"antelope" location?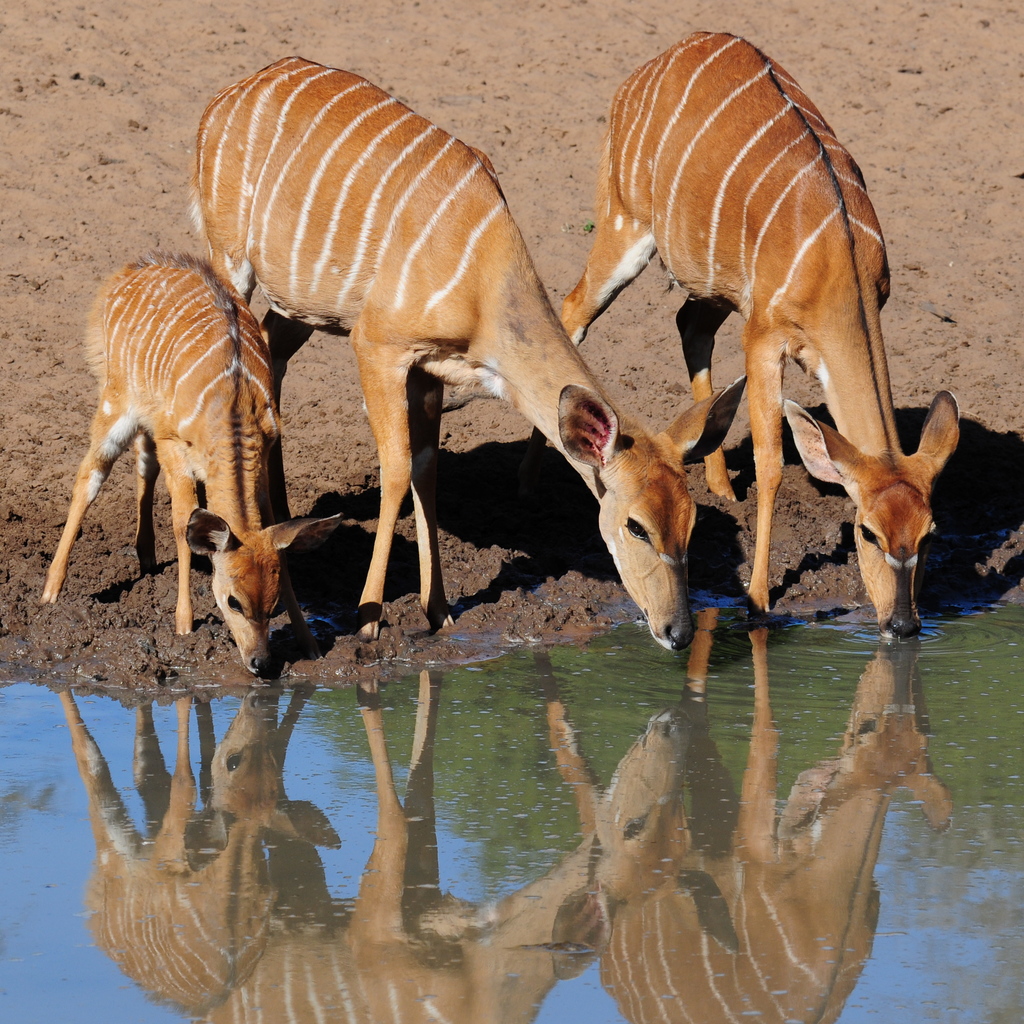
{"left": 41, "top": 257, "right": 342, "bottom": 680}
